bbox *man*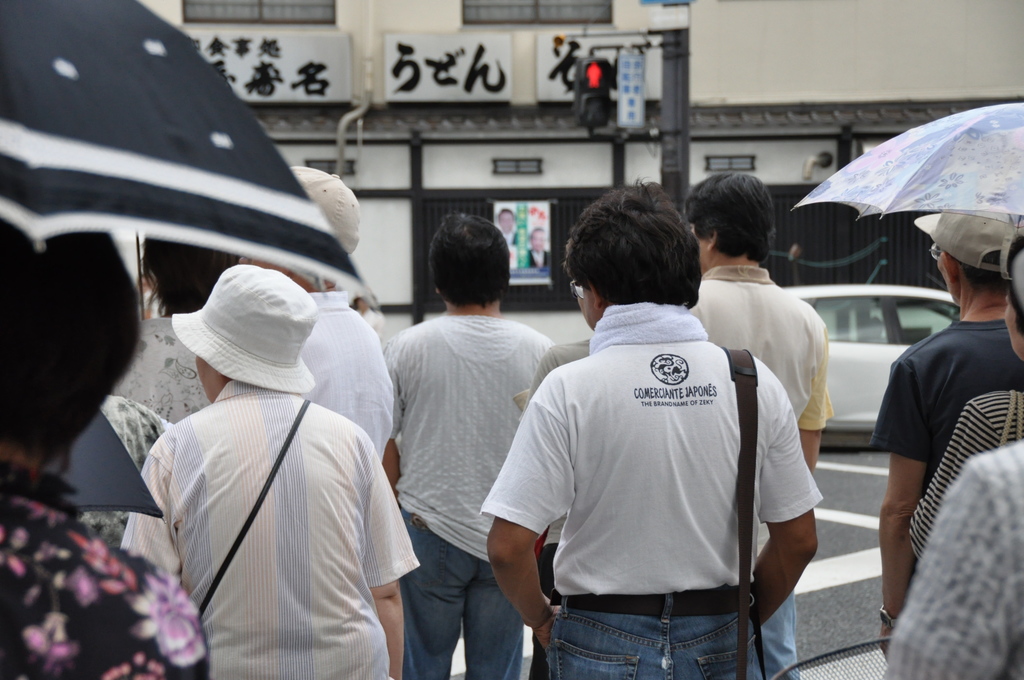
484/184/822/679
